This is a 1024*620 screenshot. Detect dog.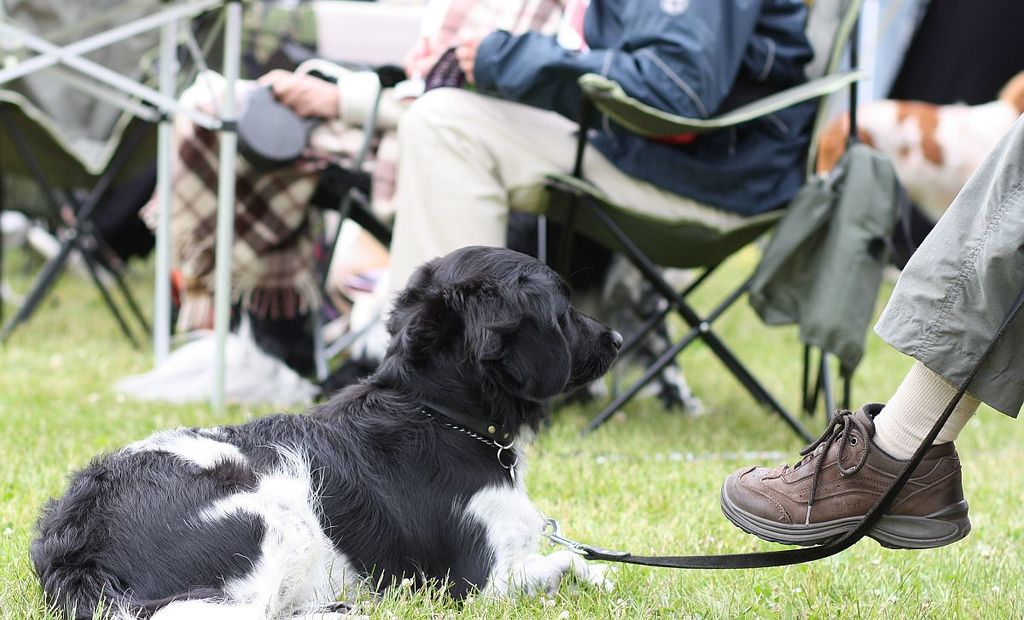
x1=29, y1=245, x2=625, y2=619.
